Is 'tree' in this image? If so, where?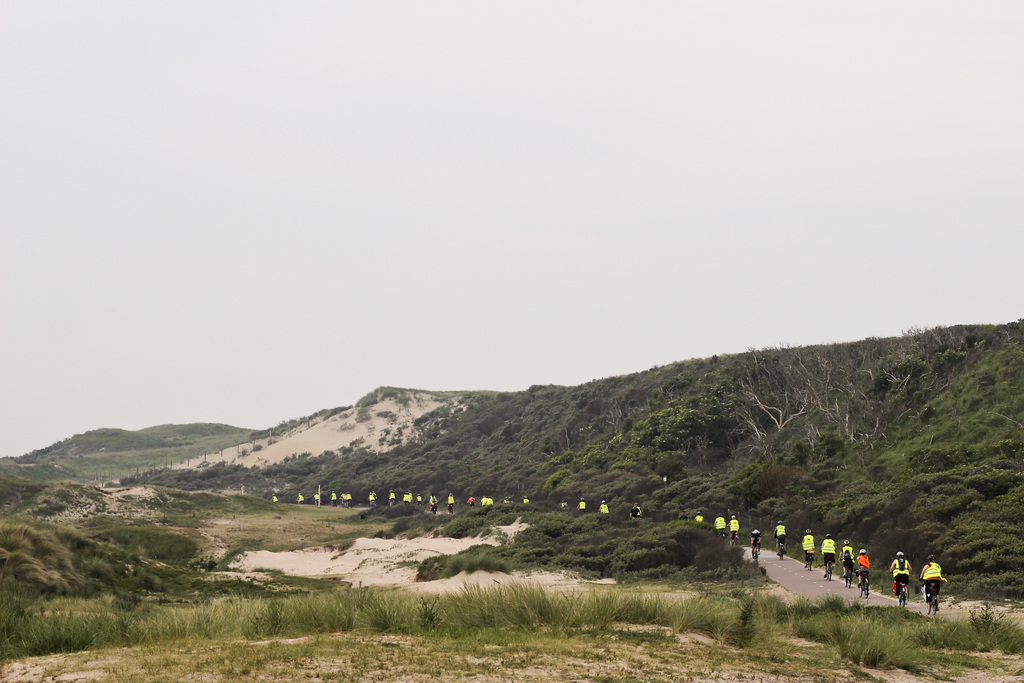
Yes, at 657/397/705/453.
